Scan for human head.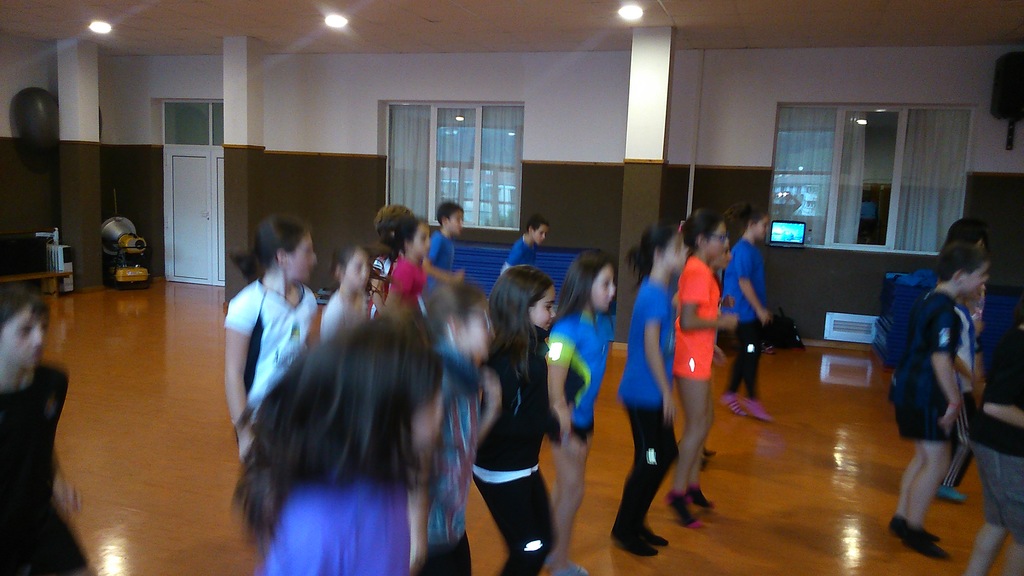
Scan result: box(0, 286, 51, 377).
